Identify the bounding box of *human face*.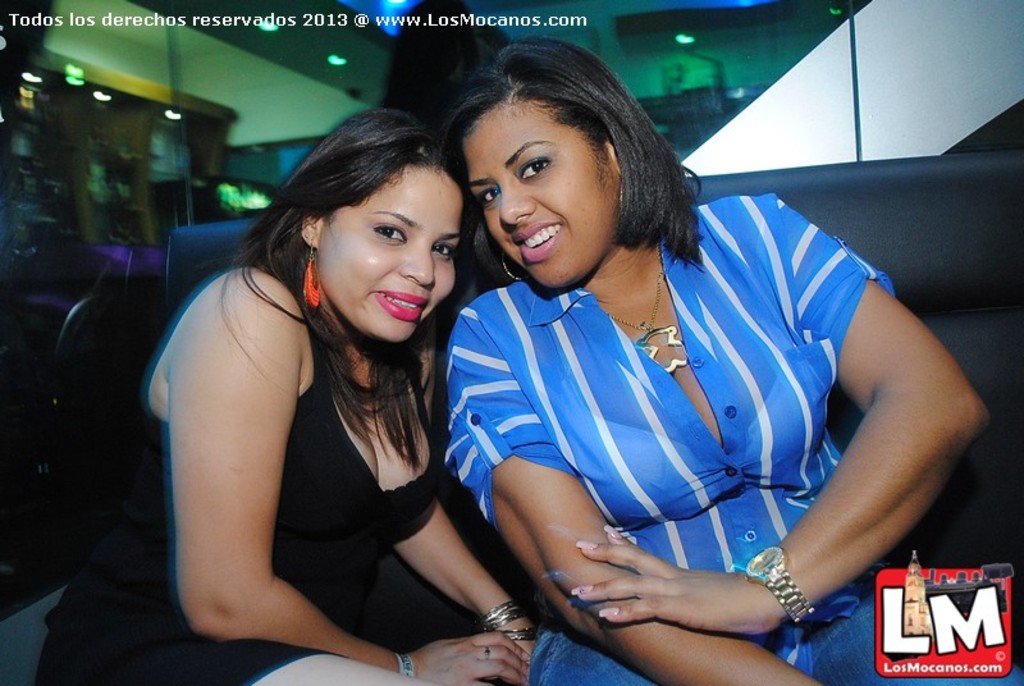
(462,100,616,291).
